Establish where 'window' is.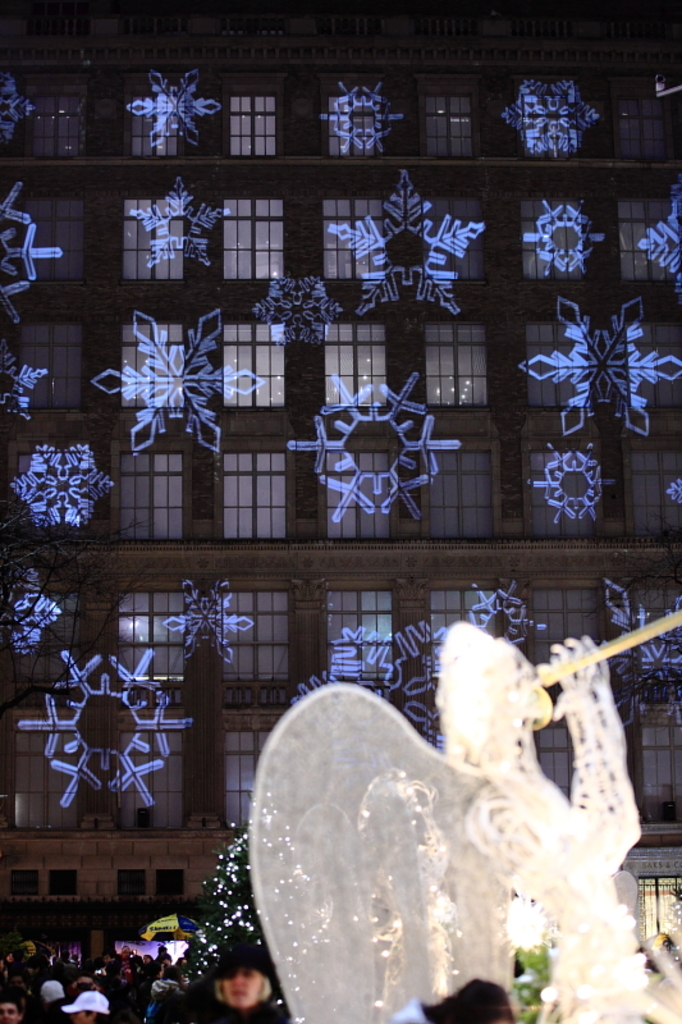
Established at bbox=(421, 440, 502, 541).
